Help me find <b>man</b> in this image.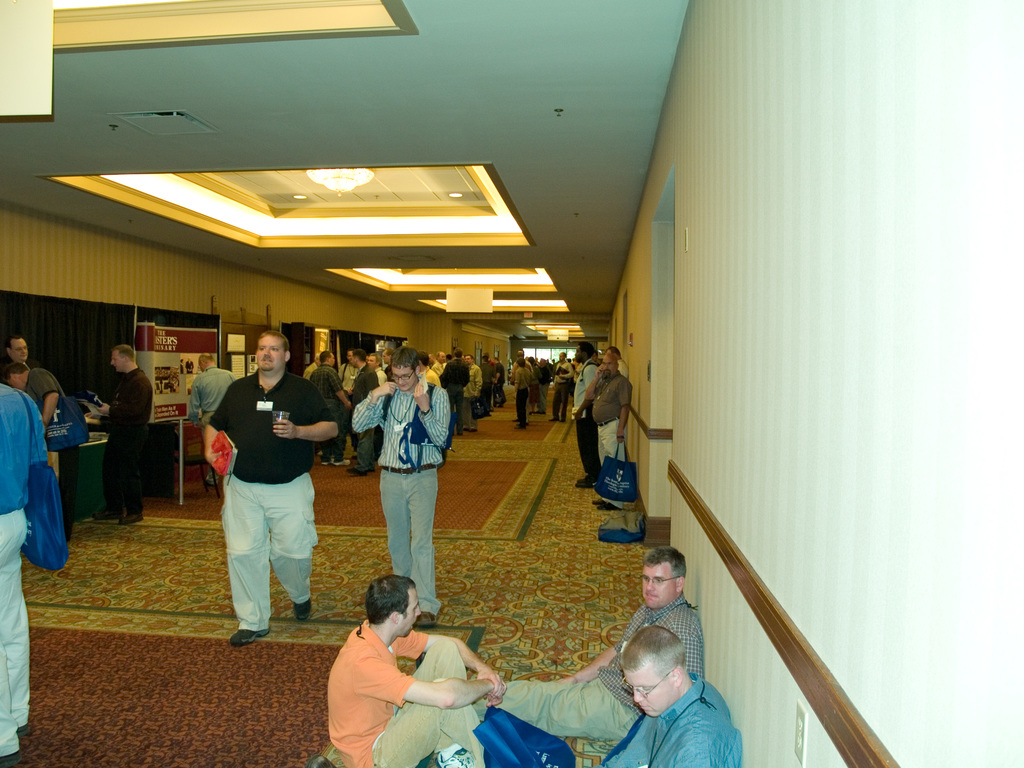
Found it: box=[568, 356, 578, 376].
